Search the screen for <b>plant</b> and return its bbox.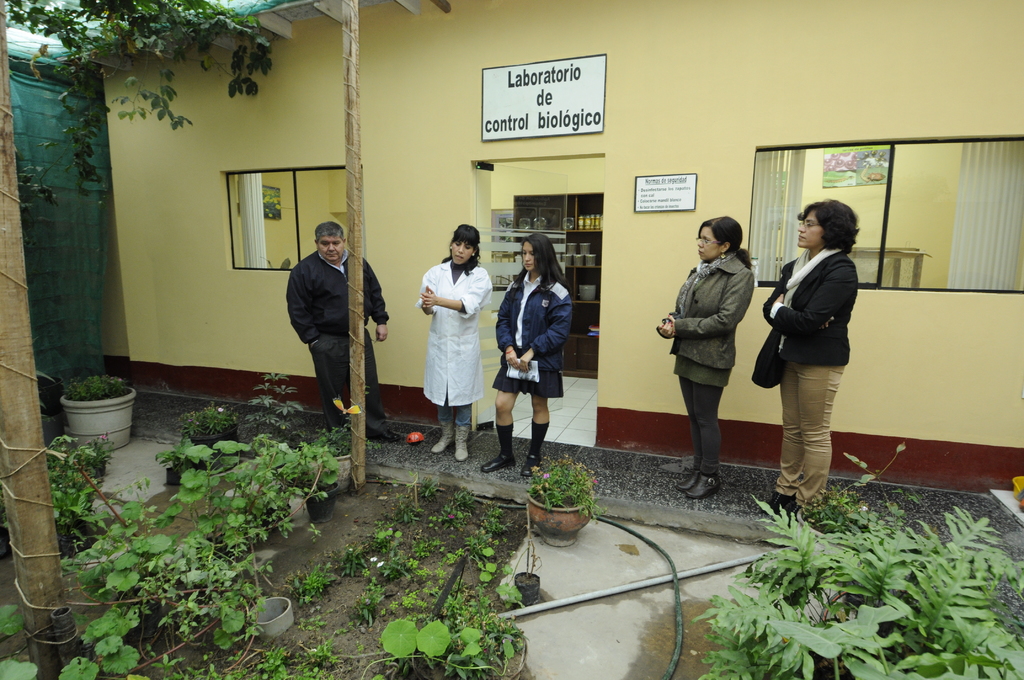
Found: pyautogui.locateOnScreen(291, 610, 326, 631).
